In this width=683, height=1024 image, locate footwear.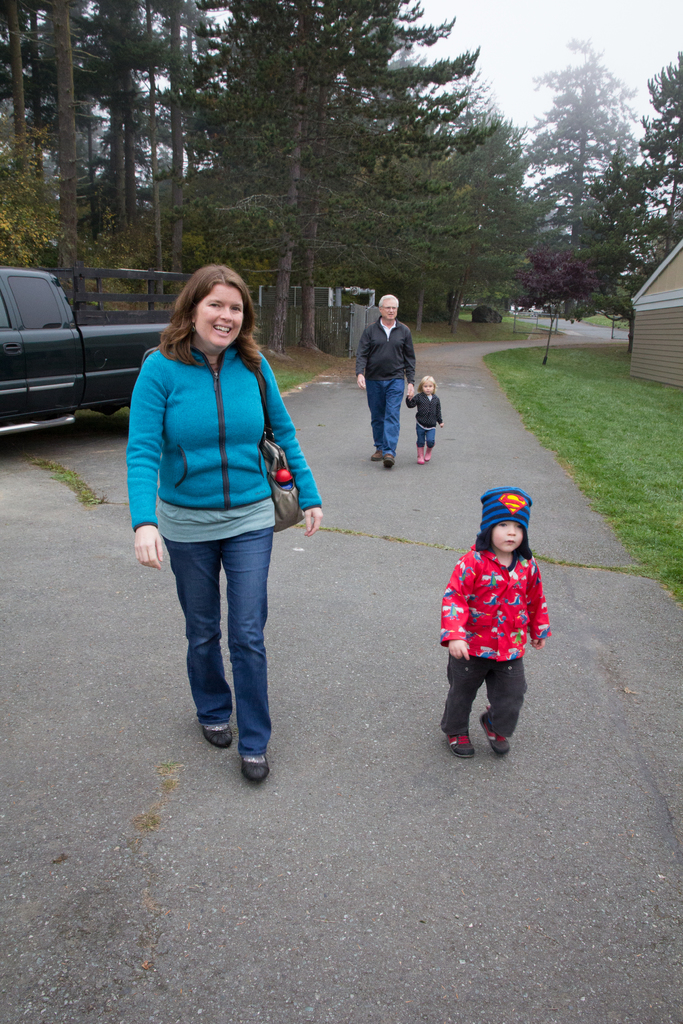
Bounding box: (x1=385, y1=453, x2=396, y2=470).
